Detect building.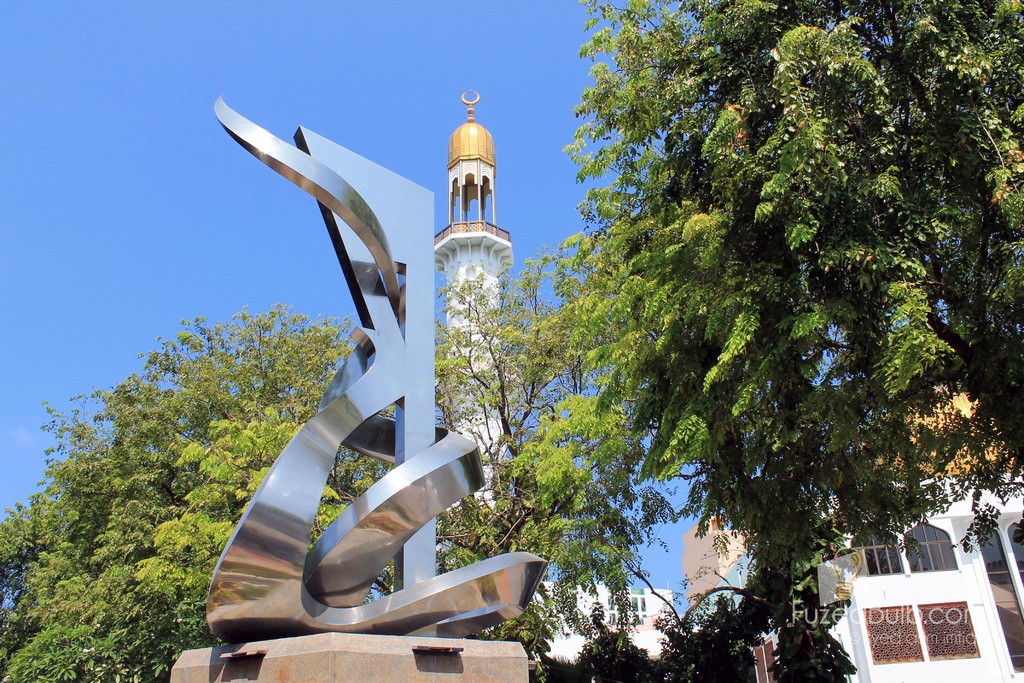
Detected at 823 383 1023 682.
